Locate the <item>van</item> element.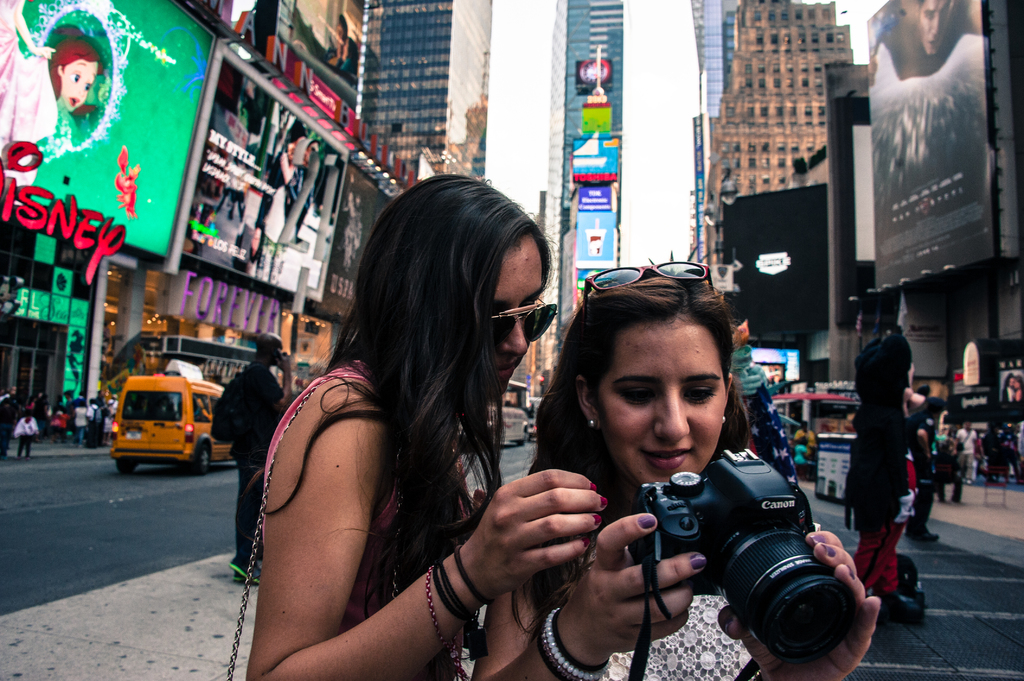
Element bbox: 106,373,237,476.
